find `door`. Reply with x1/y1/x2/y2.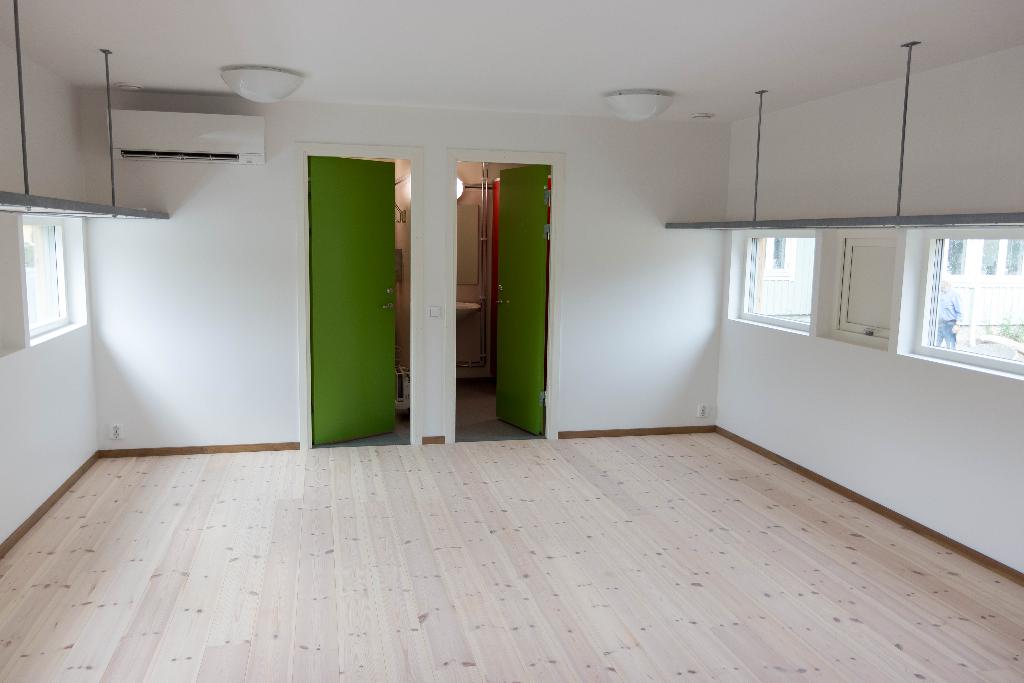
496/166/547/436.
